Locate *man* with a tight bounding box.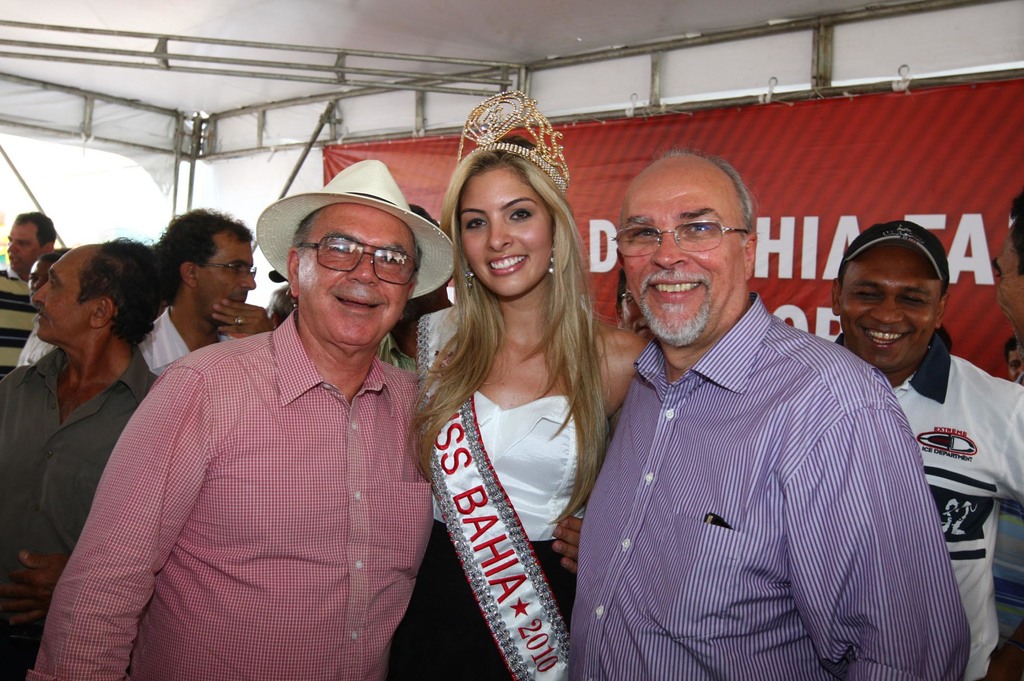
[134,202,275,377].
